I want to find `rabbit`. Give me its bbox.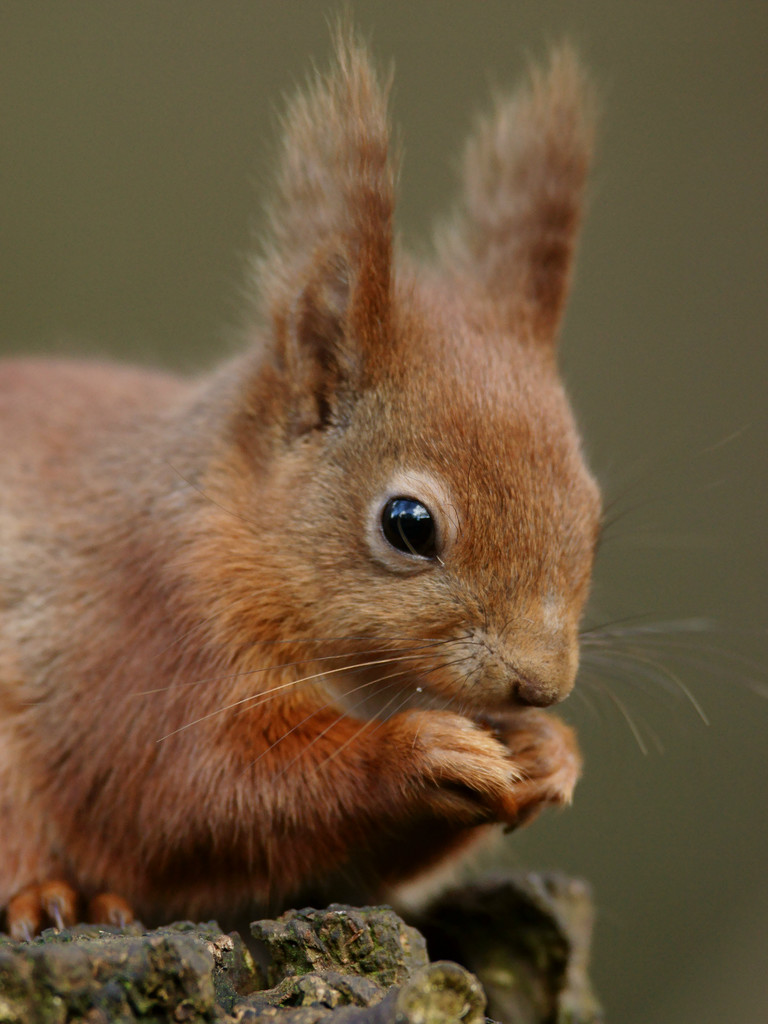
[left=0, top=1, right=753, bottom=945].
